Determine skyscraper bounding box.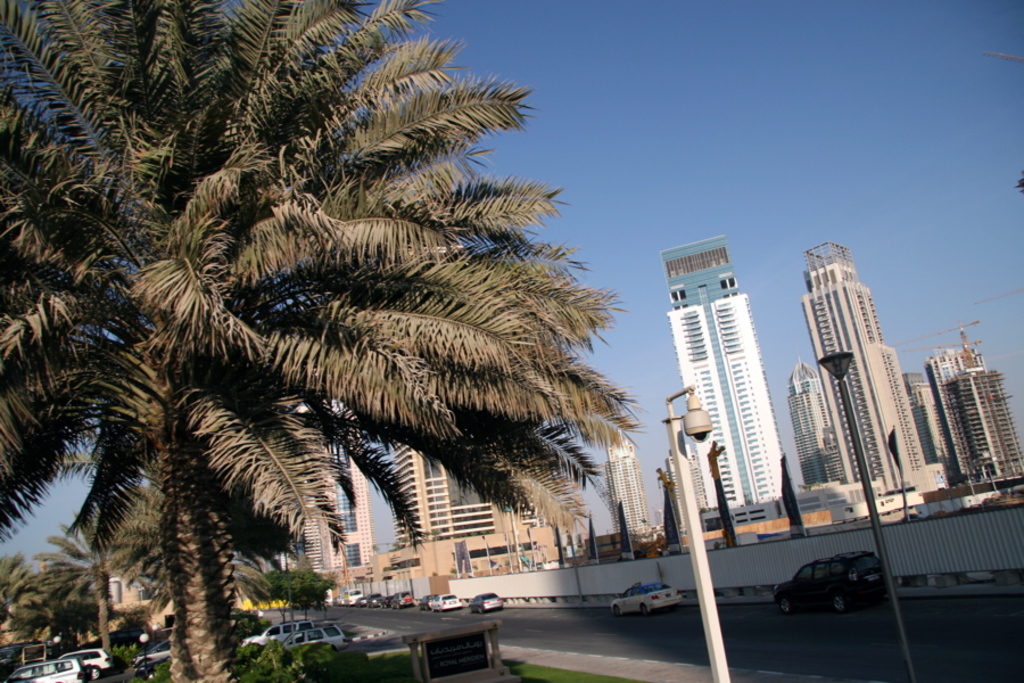
Determined: 602/428/643/540.
